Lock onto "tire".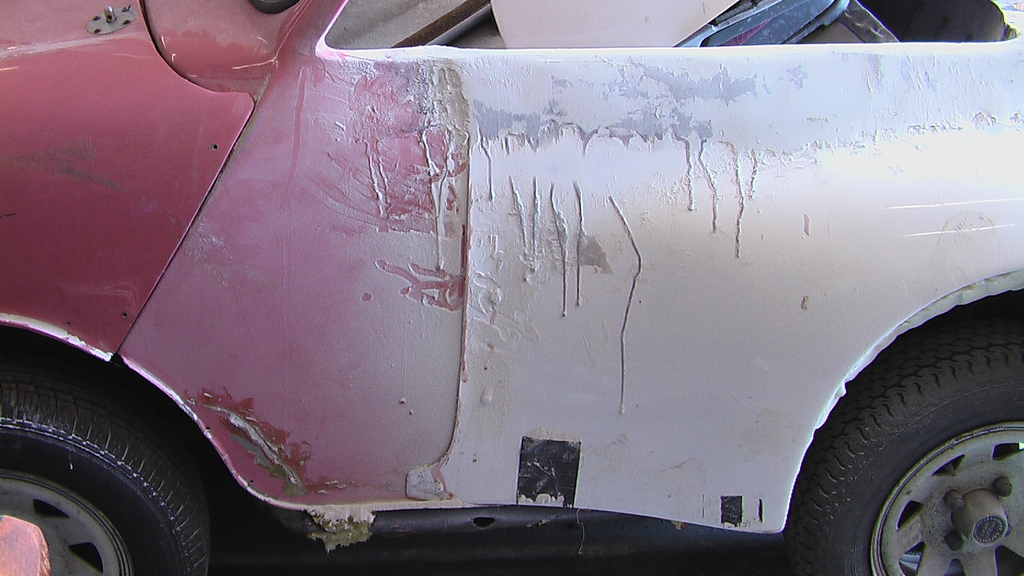
Locked: BBox(801, 288, 1020, 568).
